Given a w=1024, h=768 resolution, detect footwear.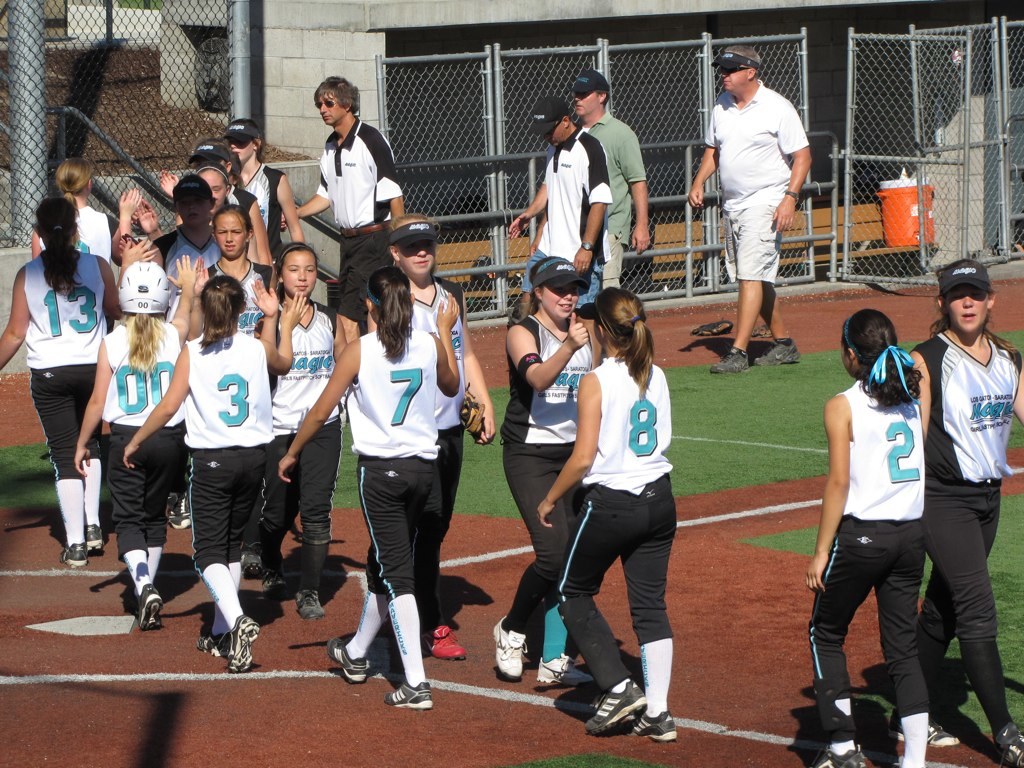
(x1=753, y1=340, x2=802, y2=364).
